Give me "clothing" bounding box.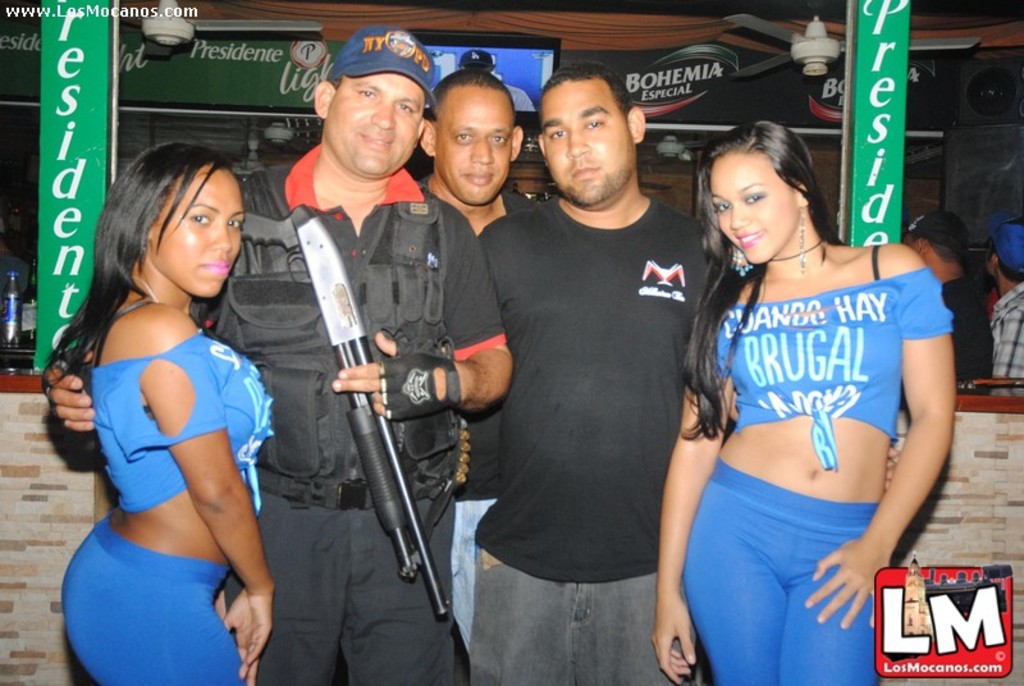
[x1=685, y1=238, x2=960, y2=685].
